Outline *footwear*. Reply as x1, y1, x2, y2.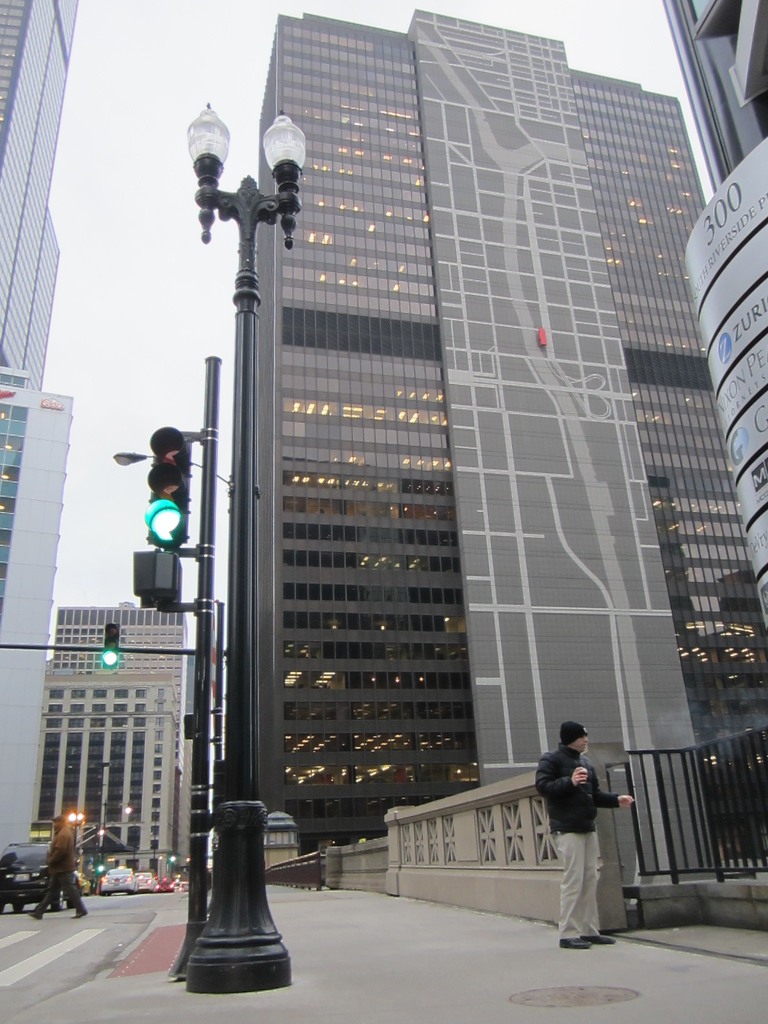
599, 931, 623, 948.
